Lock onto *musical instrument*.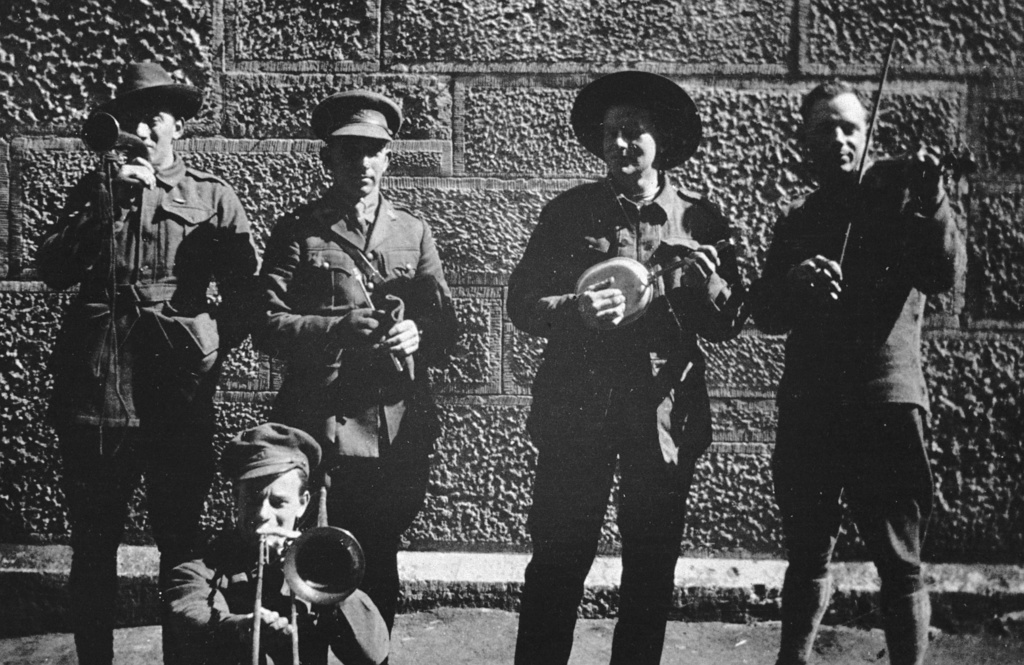
Locked: 565/229/746/320.
